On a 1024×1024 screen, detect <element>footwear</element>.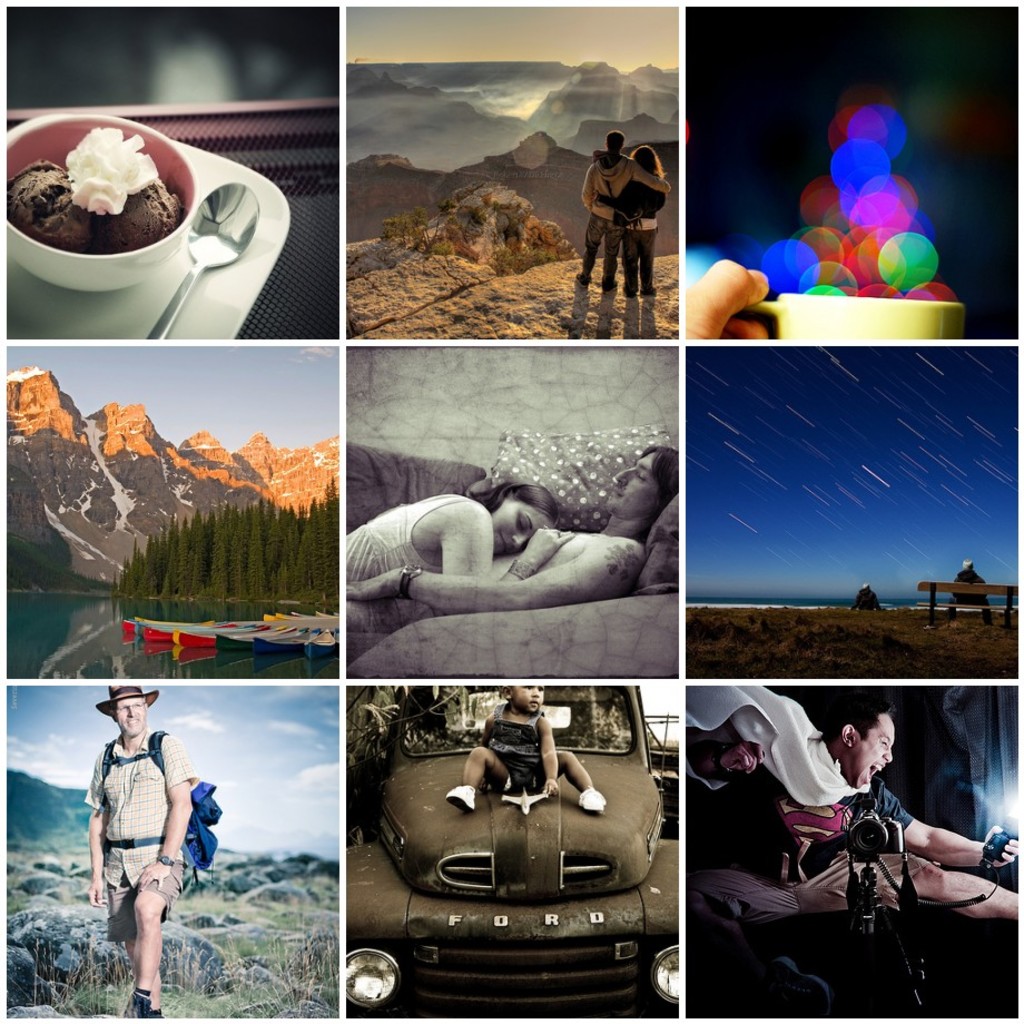
bbox(105, 987, 148, 1023).
